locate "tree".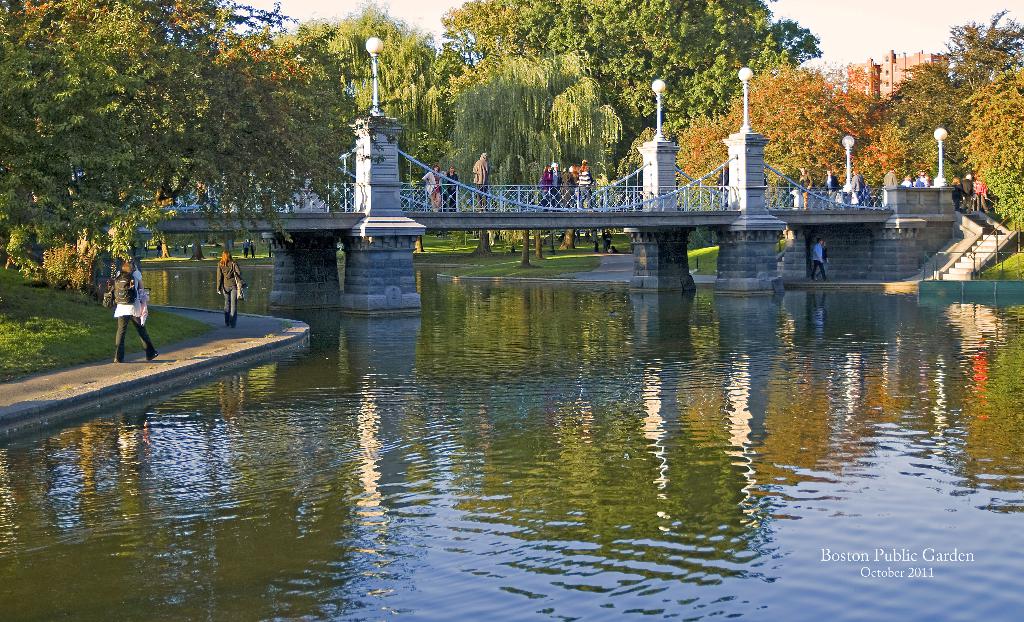
Bounding box: 0:0:347:290.
